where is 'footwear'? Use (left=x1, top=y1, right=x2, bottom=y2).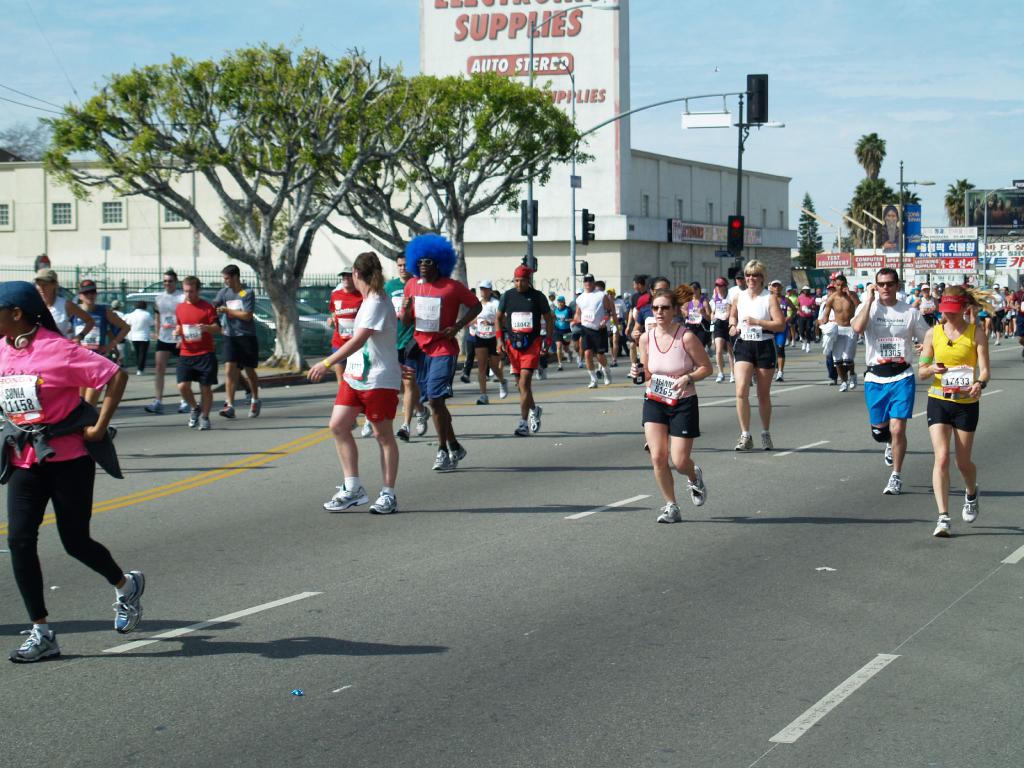
(left=881, top=442, right=894, bottom=466).
